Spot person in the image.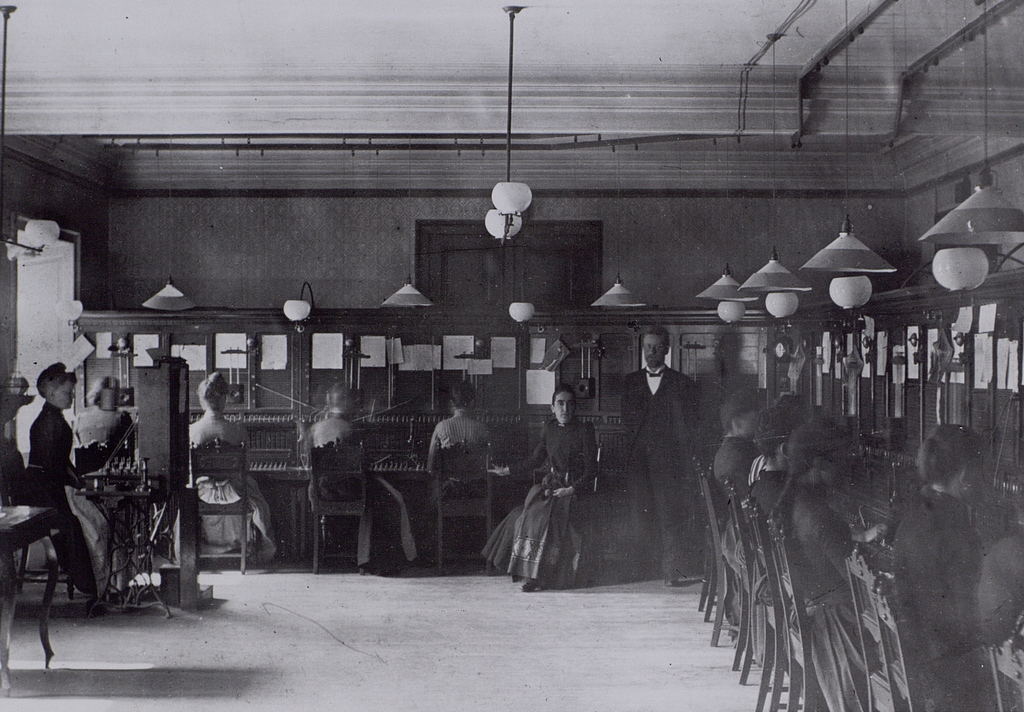
person found at <bbox>891, 409, 980, 711</bbox>.
